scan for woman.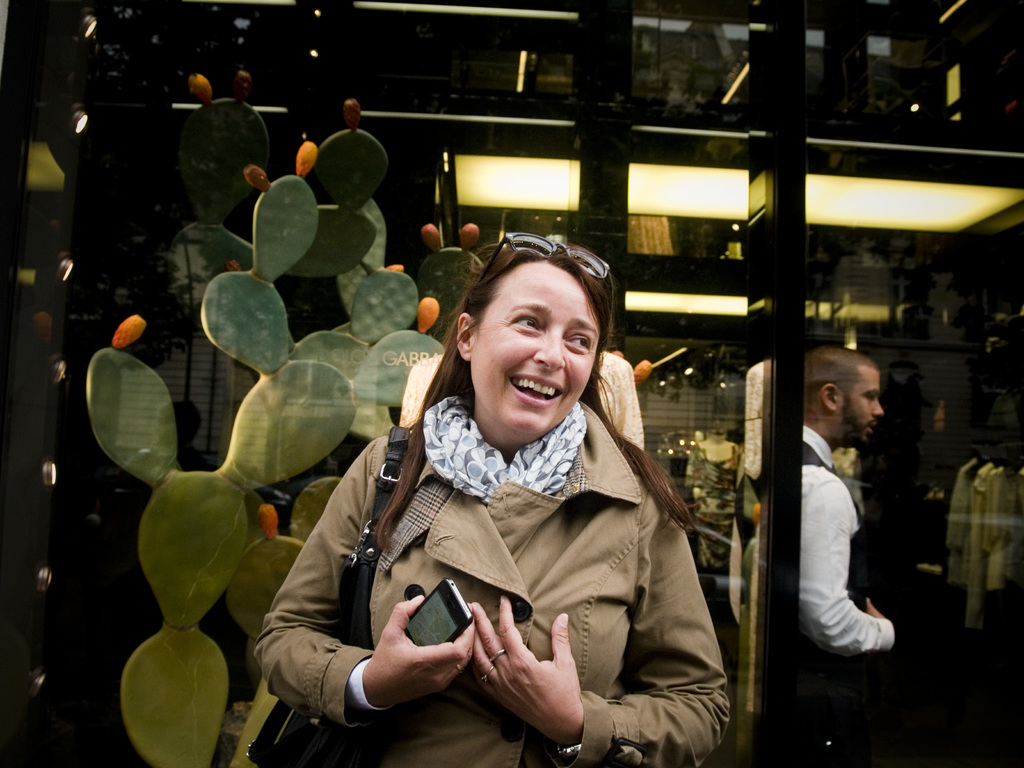
Scan result: bbox=(237, 226, 740, 765).
